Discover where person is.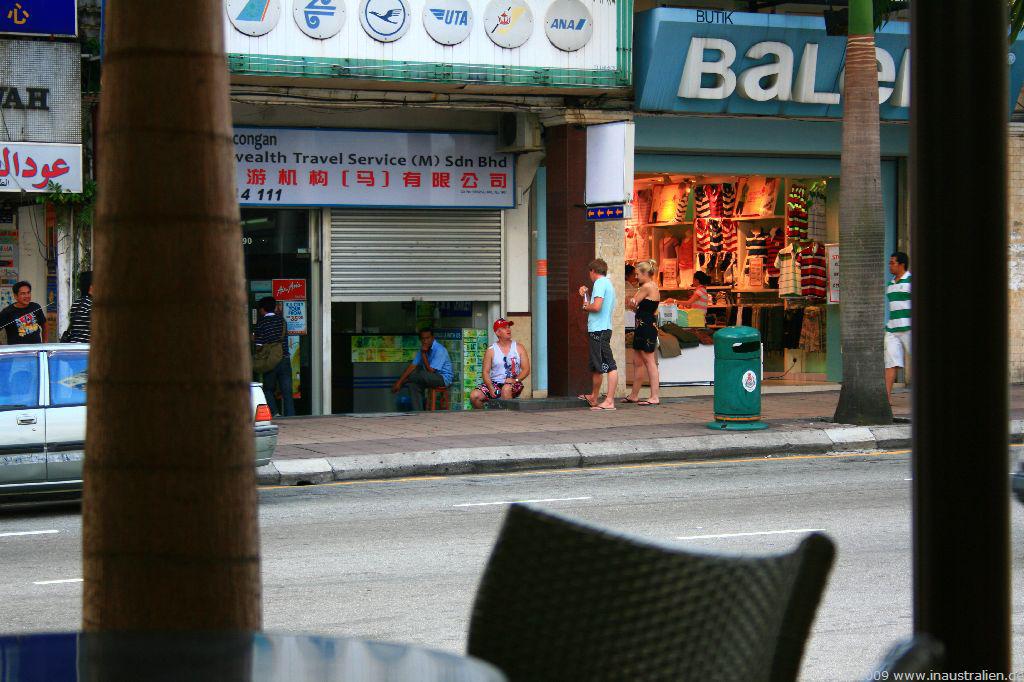
Discovered at [left=0, top=278, right=48, bottom=338].
